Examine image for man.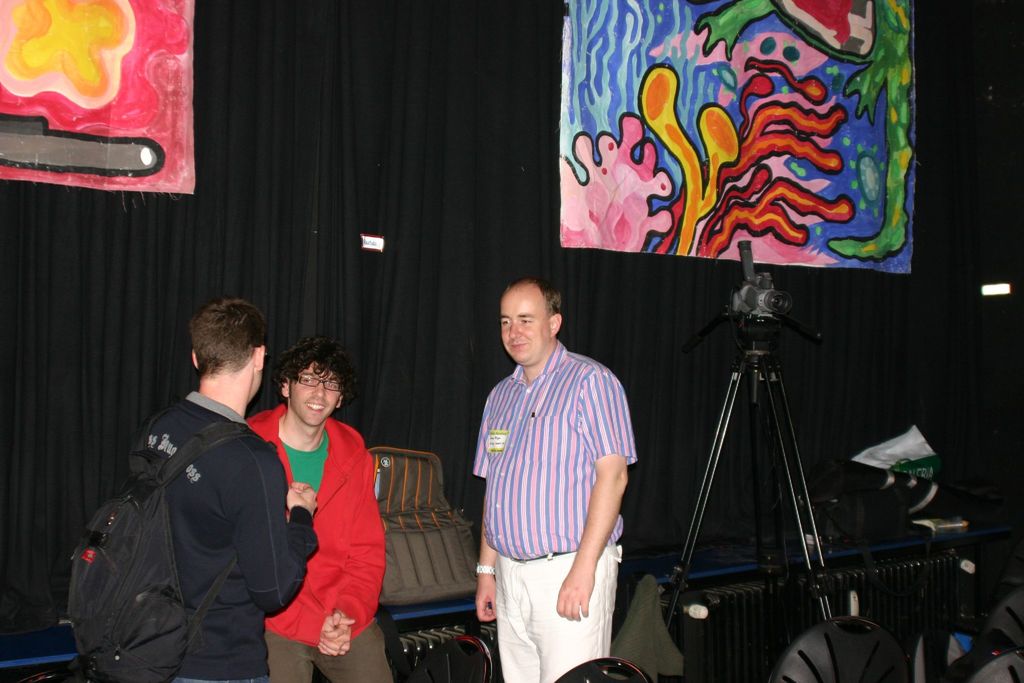
Examination result: 127 295 321 679.
